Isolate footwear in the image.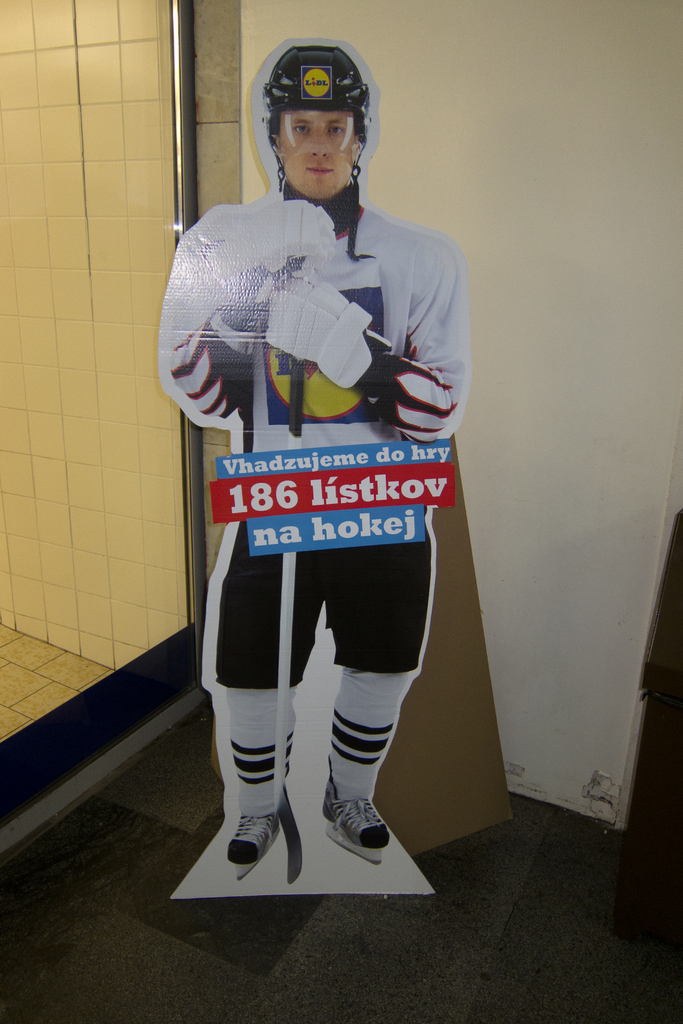
Isolated region: pyautogui.locateOnScreen(318, 772, 397, 848).
